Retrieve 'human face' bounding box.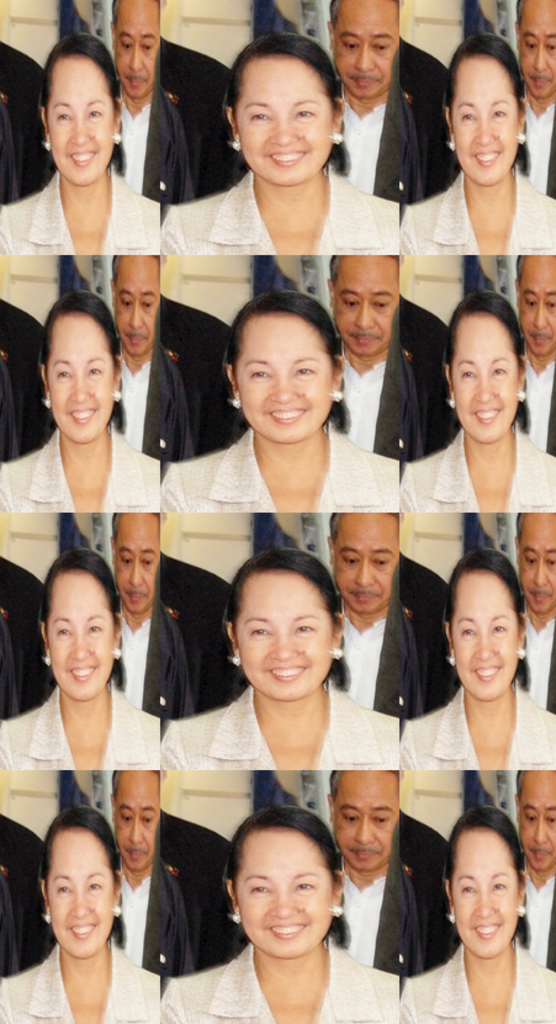
Bounding box: [519, 254, 555, 354].
